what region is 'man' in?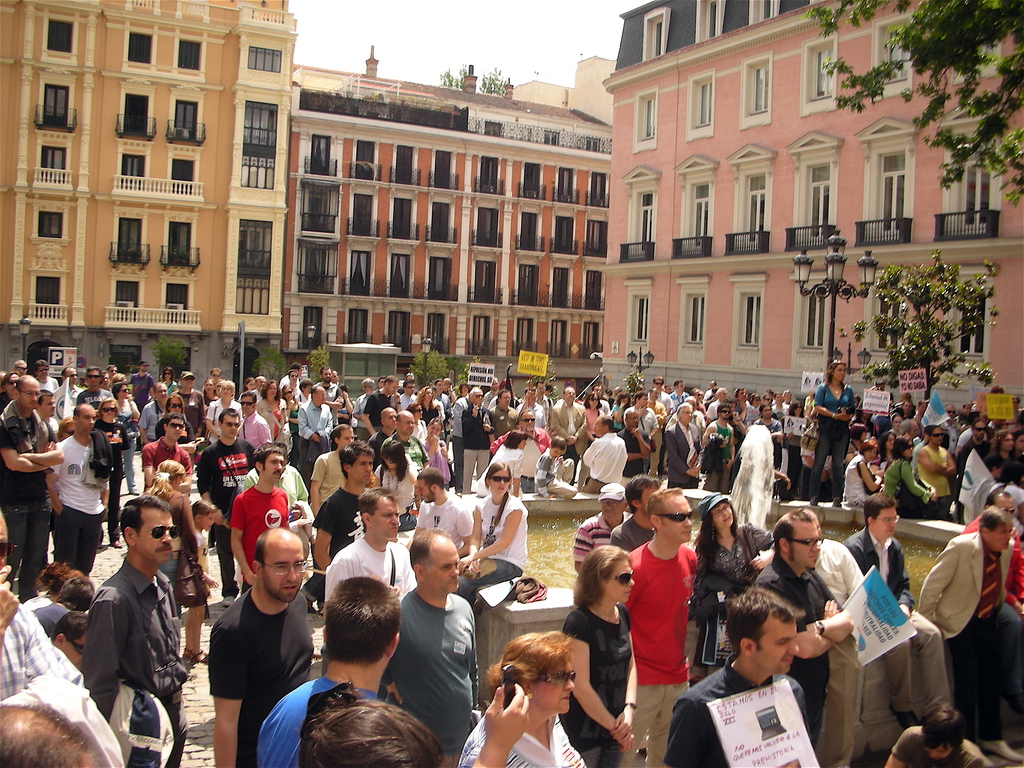
BBox(795, 504, 862, 607).
